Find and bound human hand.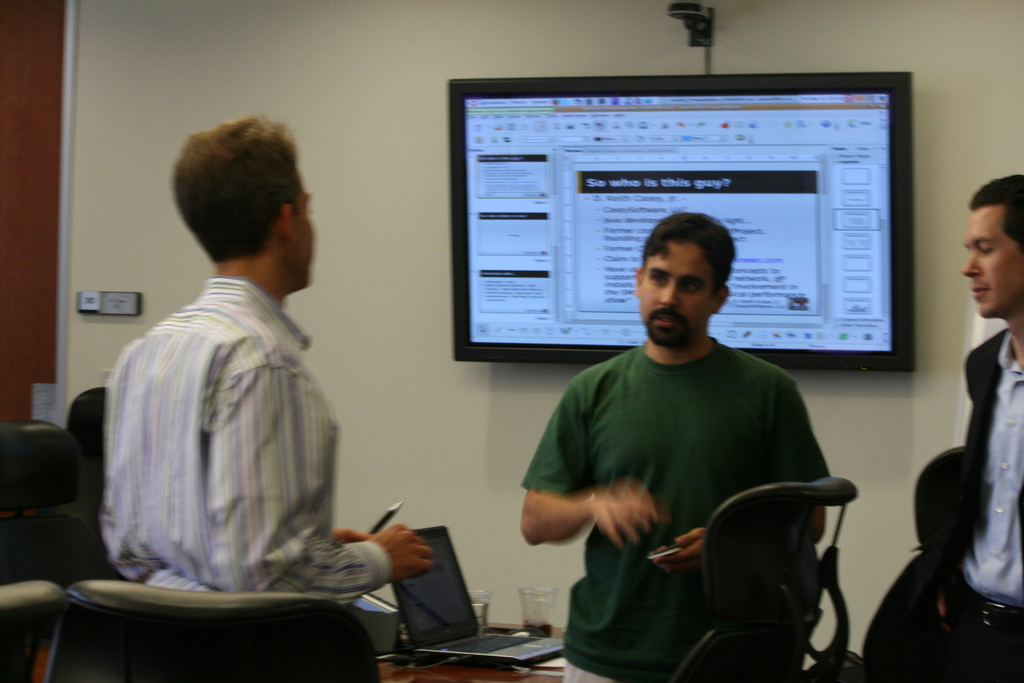
Bound: (x1=645, y1=529, x2=705, y2=577).
